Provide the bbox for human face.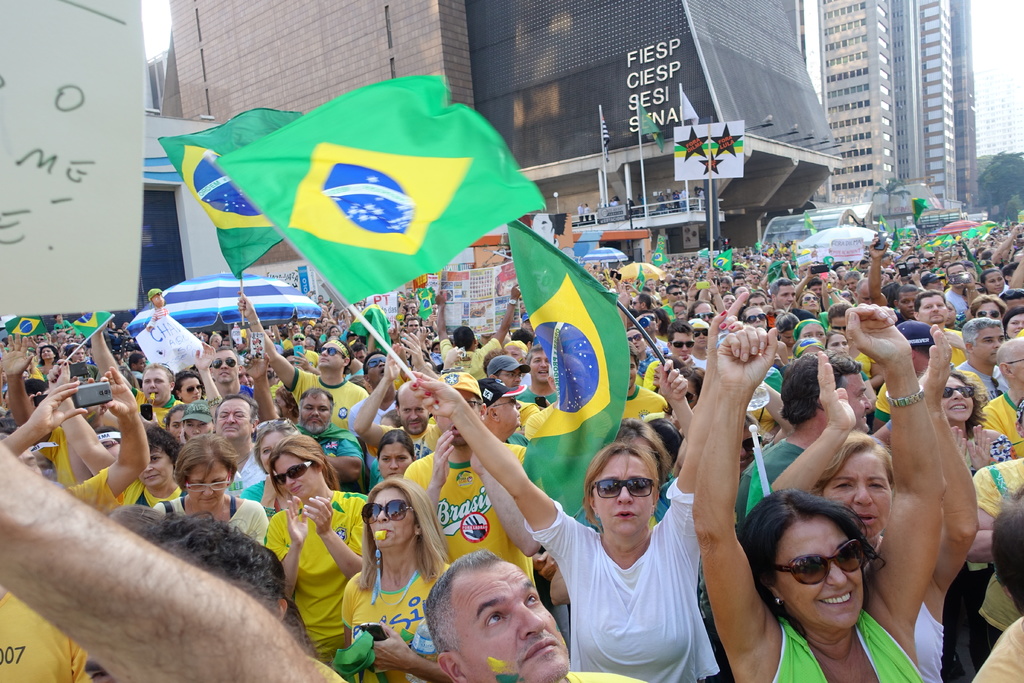
left=768, top=522, right=867, bottom=624.
